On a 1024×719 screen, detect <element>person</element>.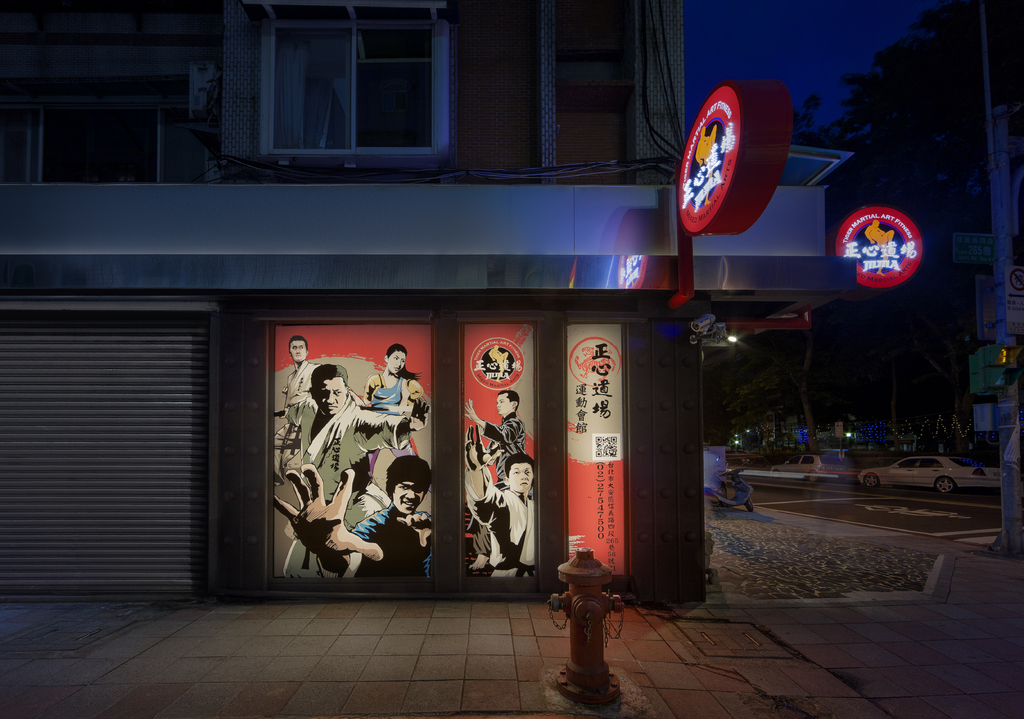
rect(268, 362, 414, 481).
